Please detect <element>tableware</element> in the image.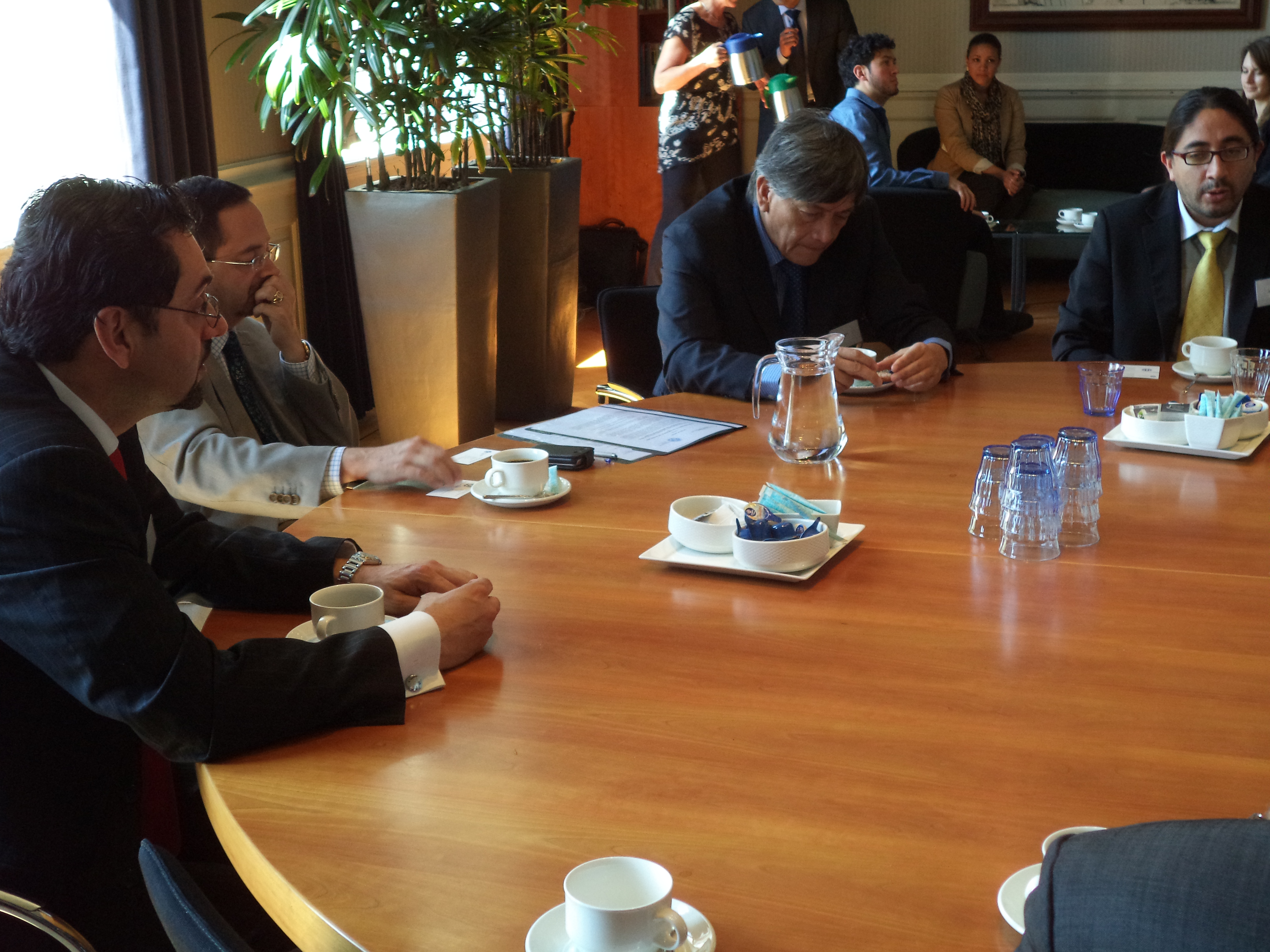
291,57,299,62.
